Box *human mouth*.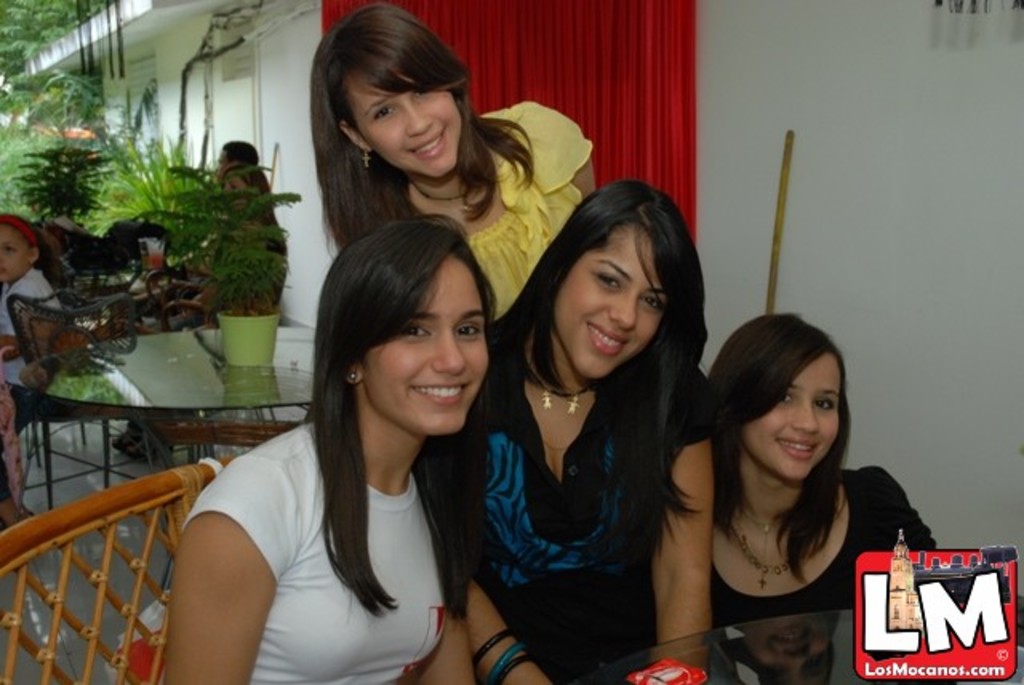
crop(405, 134, 450, 162).
